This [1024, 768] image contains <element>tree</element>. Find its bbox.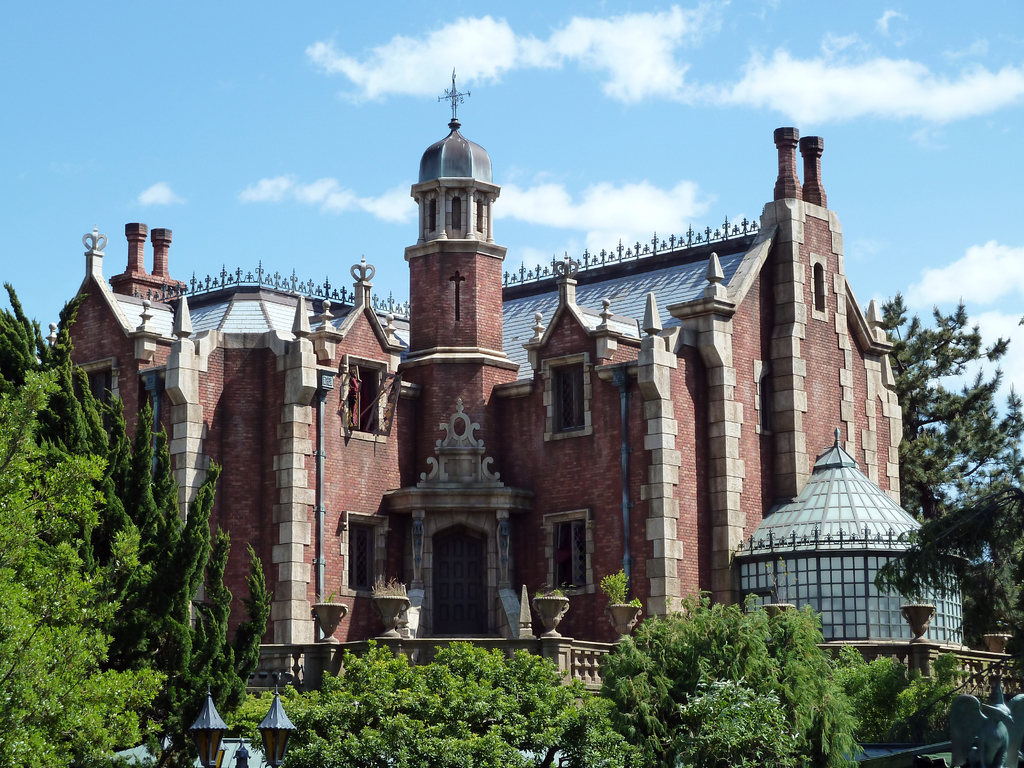
l=0, t=280, r=272, b=767.
